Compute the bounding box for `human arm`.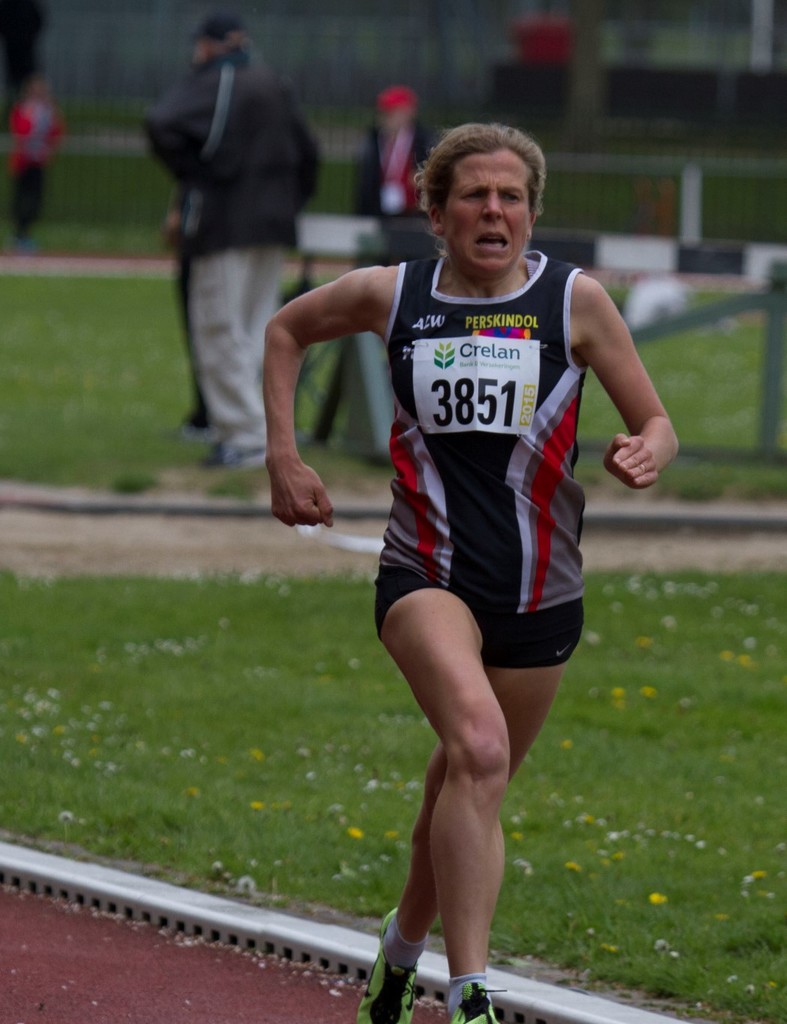
(left=262, top=258, right=386, bottom=532).
